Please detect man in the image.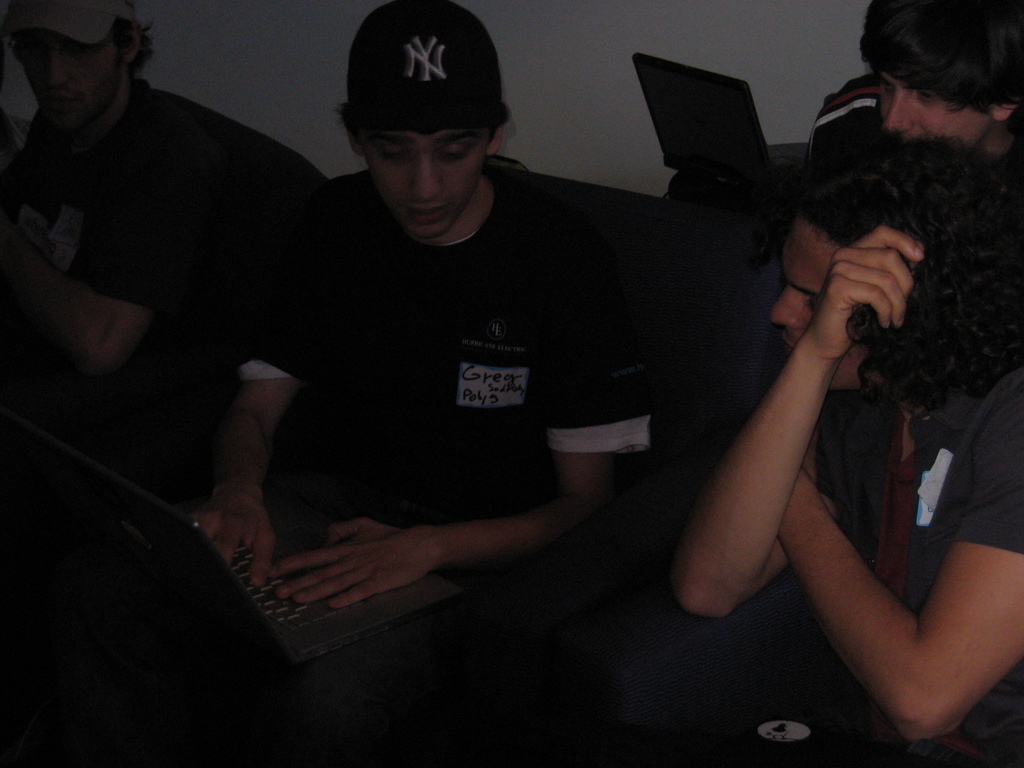
bbox=[0, 0, 222, 383].
